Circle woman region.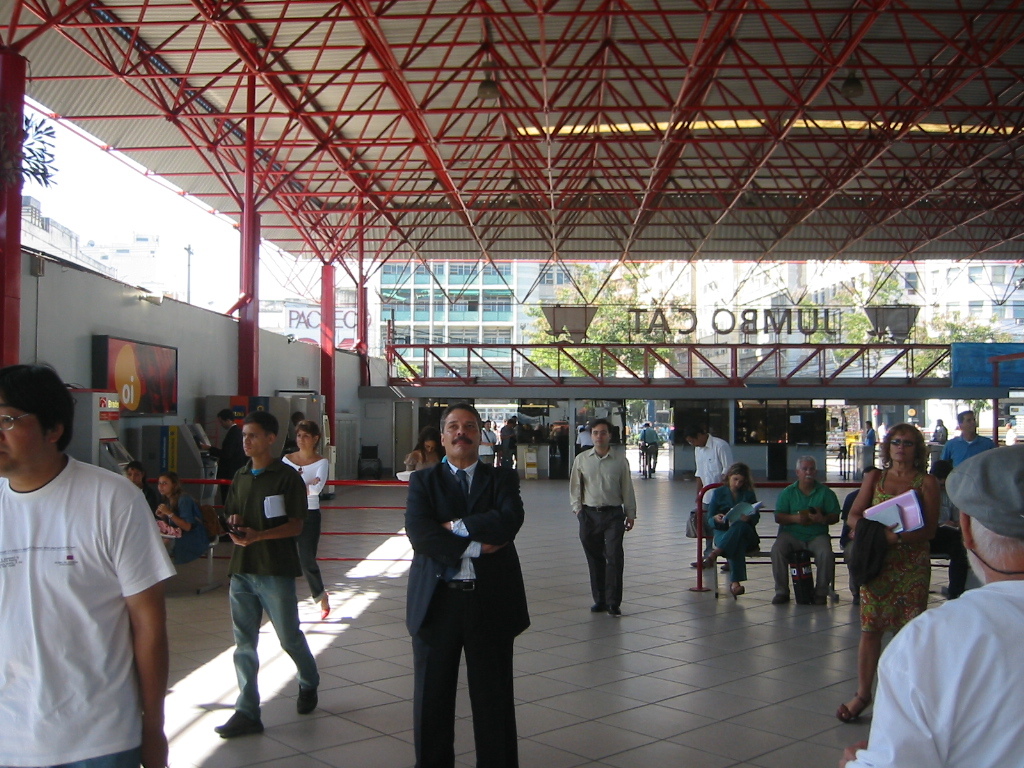
Region: 688:462:763:604.
